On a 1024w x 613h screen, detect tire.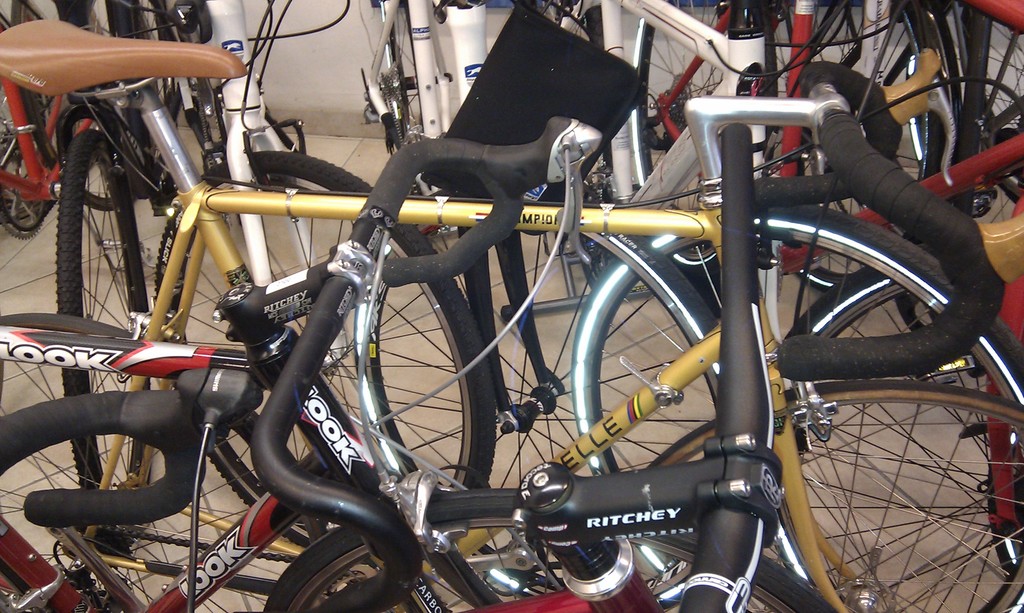
x1=54 y1=130 x2=147 y2=543.
